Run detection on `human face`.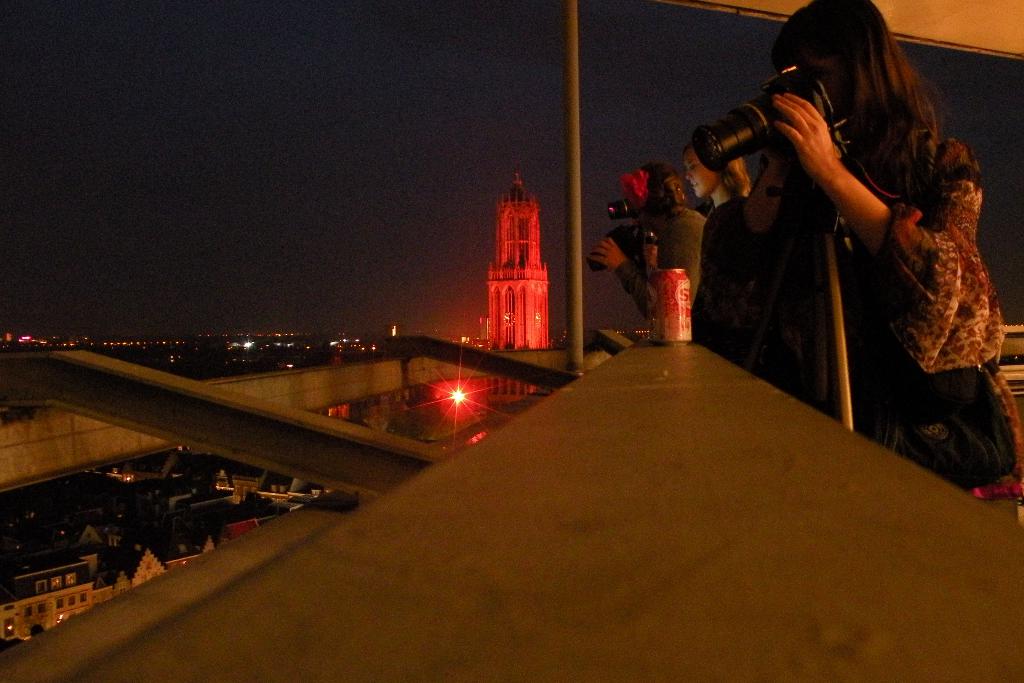
Result: BBox(689, 147, 717, 195).
